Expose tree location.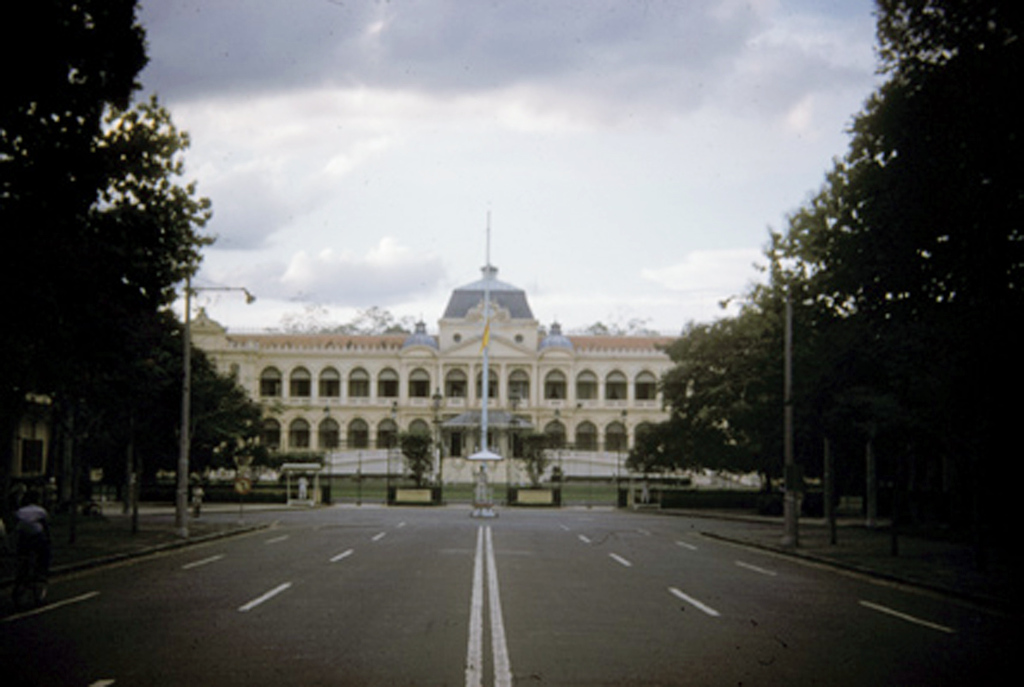
Exposed at left=518, top=428, right=556, bottom=489.
